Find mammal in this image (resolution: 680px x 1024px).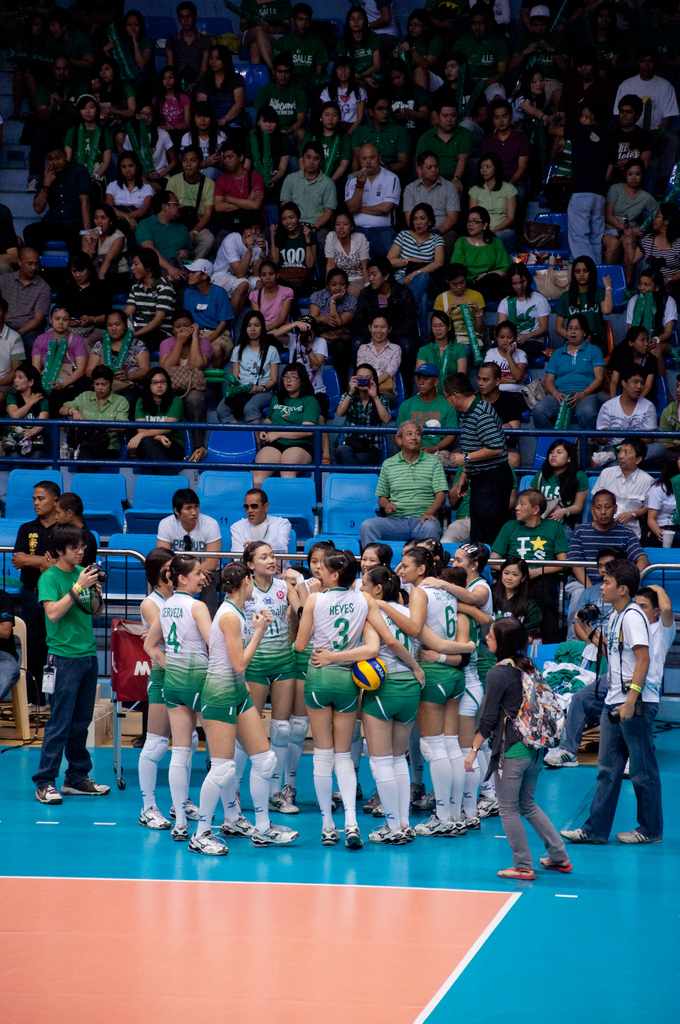
BBox(9, 480, 60, 714).
